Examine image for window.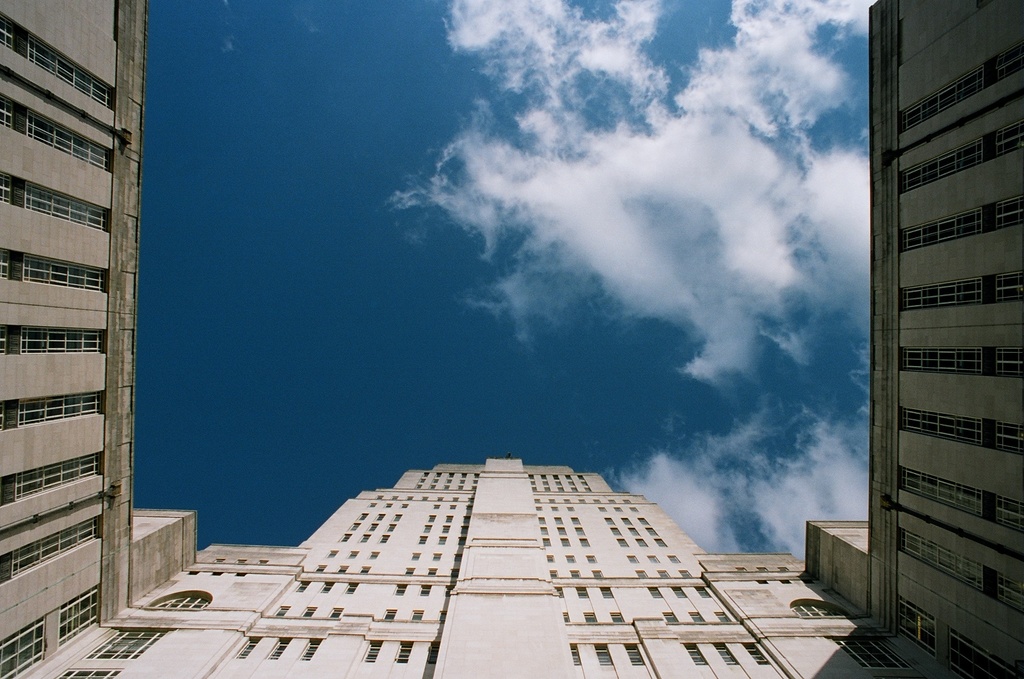
Examination result: [left=391, top=493, right=399, bottom=501].
